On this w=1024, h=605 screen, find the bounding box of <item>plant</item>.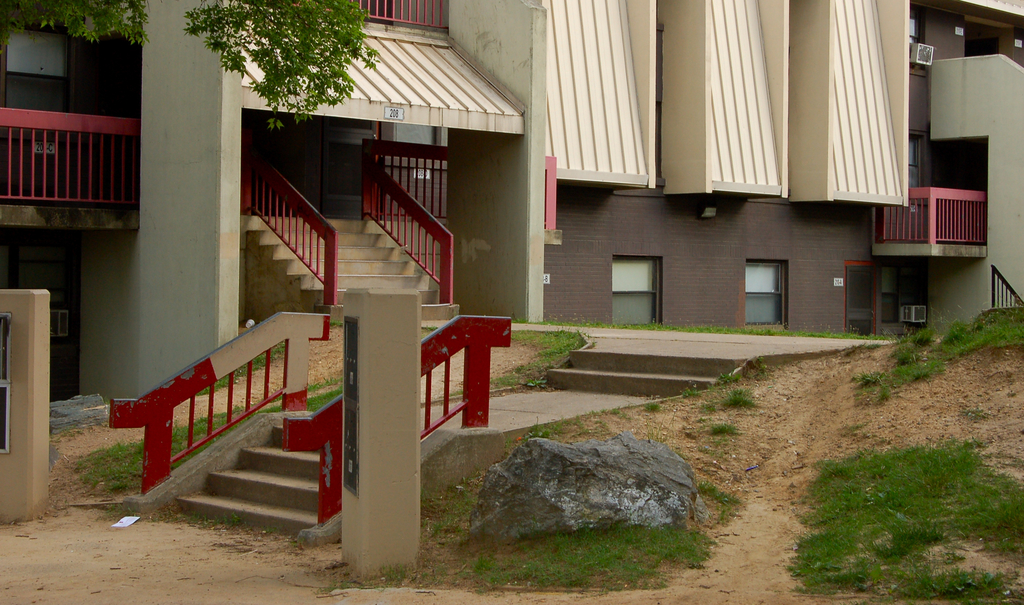
Bounding box: (516,318,900,342).
